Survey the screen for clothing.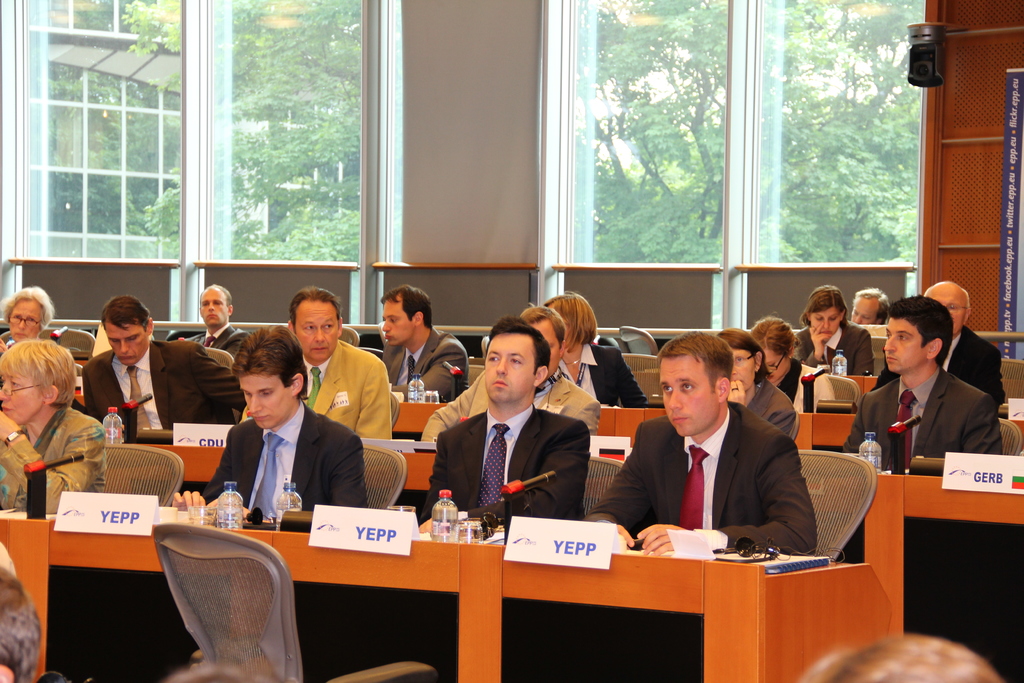
Survey found: 200/395/367/504.
